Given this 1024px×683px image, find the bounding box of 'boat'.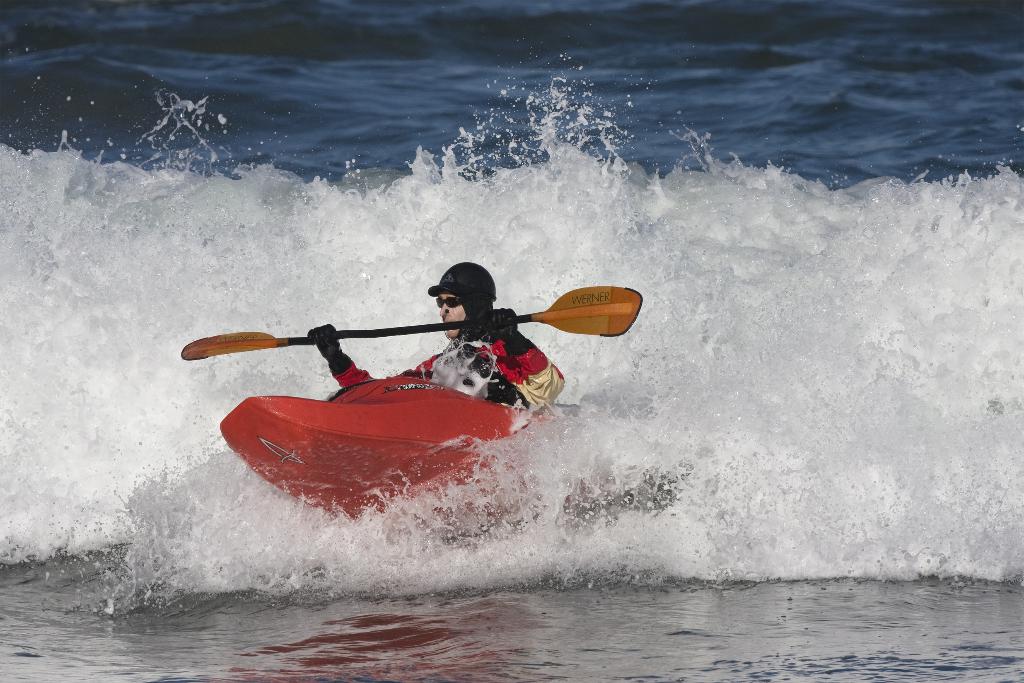
pyautogui.locateOnScreen(216, 368, 611, 535).
